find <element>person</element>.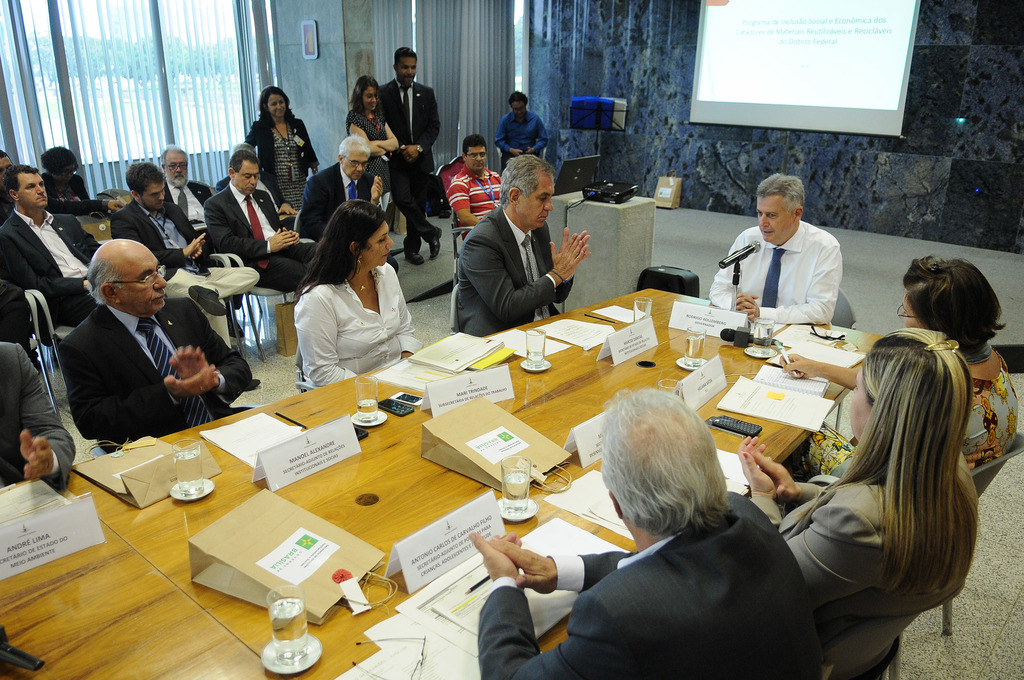
bbox=[455, 151, 594, 339].
